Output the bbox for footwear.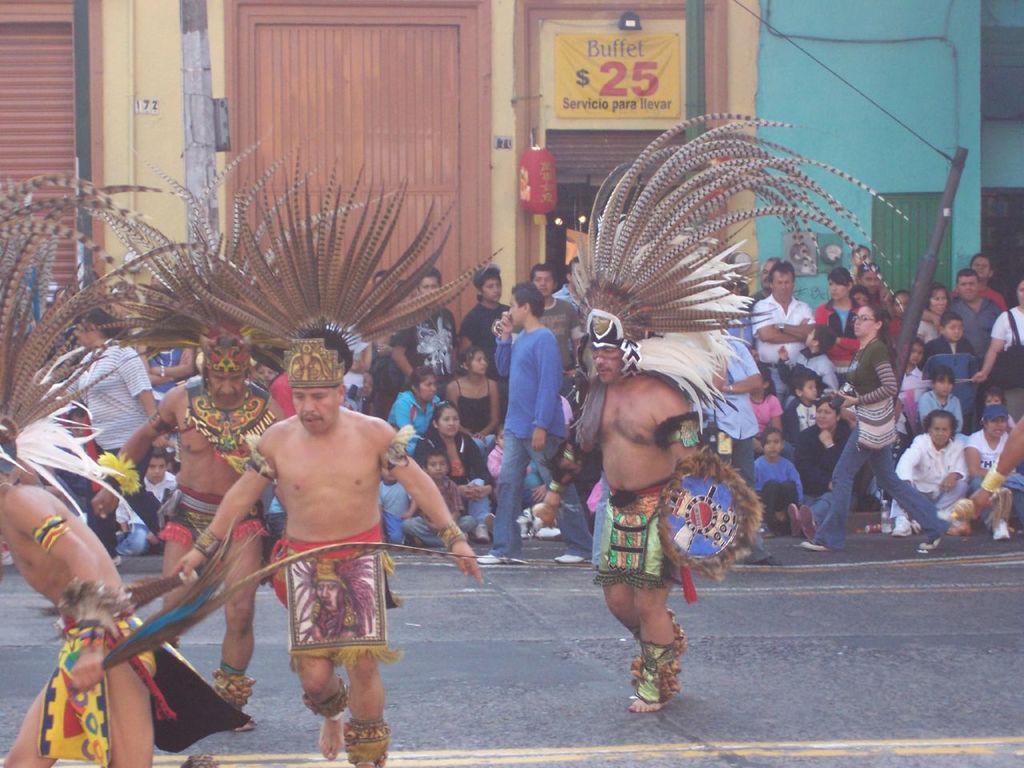
box=[402, 534, 410, 549].
